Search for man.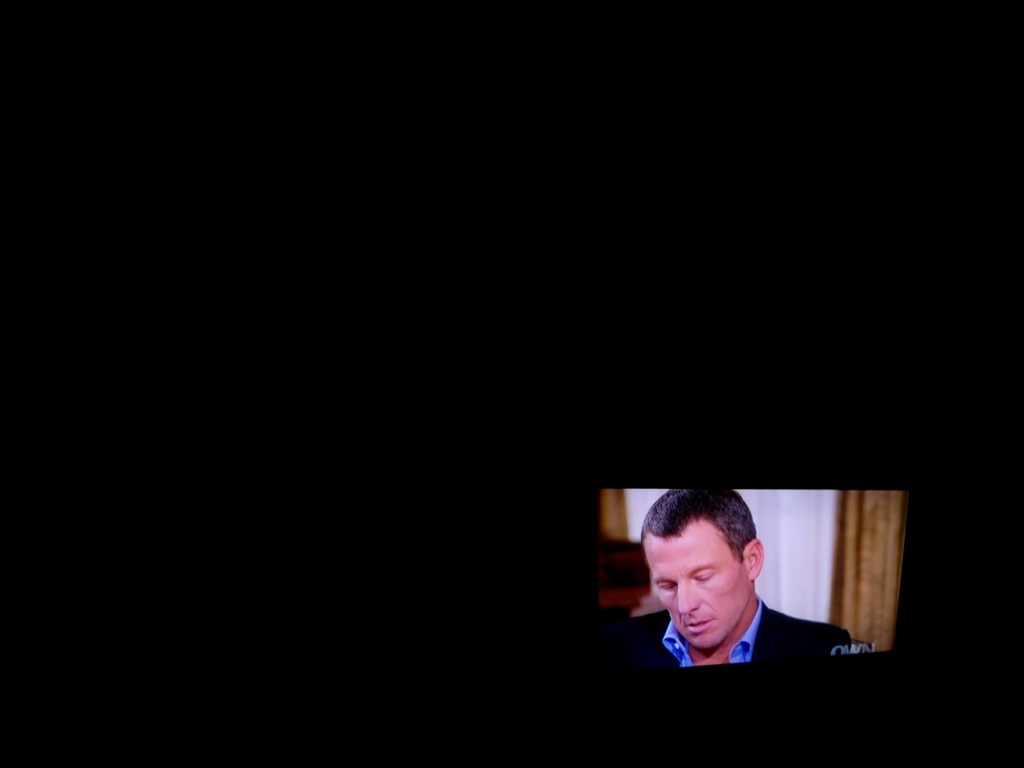
Found at (591, 509, 868, 698).
